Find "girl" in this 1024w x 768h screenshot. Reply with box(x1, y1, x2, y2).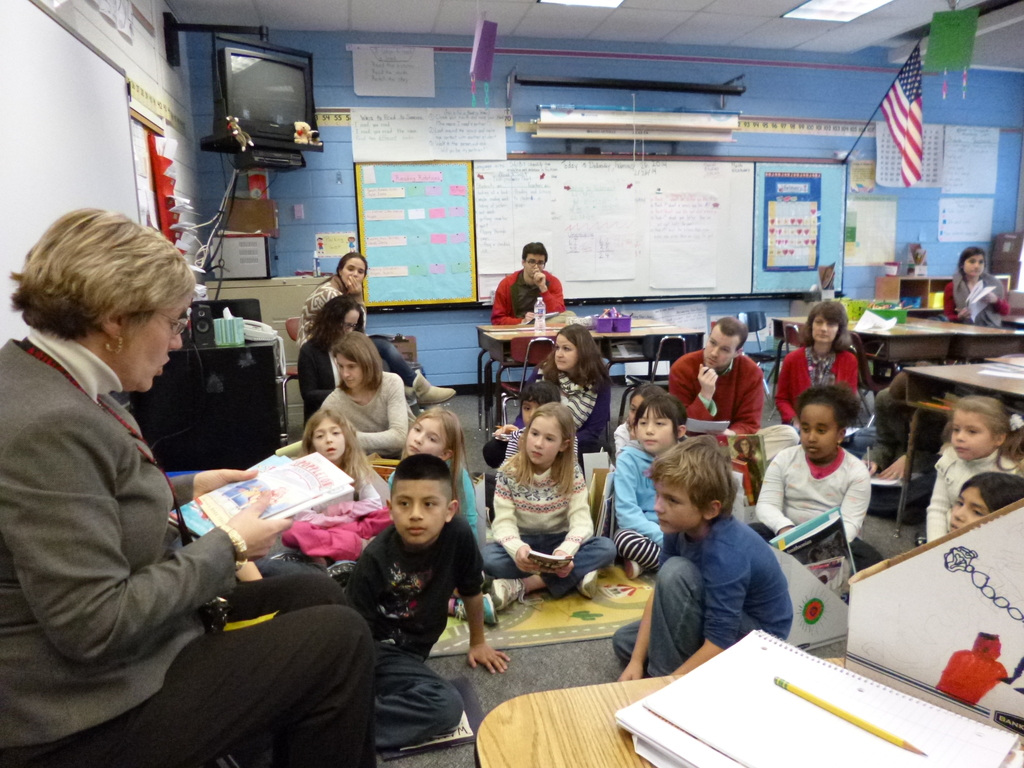
box(269, 407, 401, 582).
